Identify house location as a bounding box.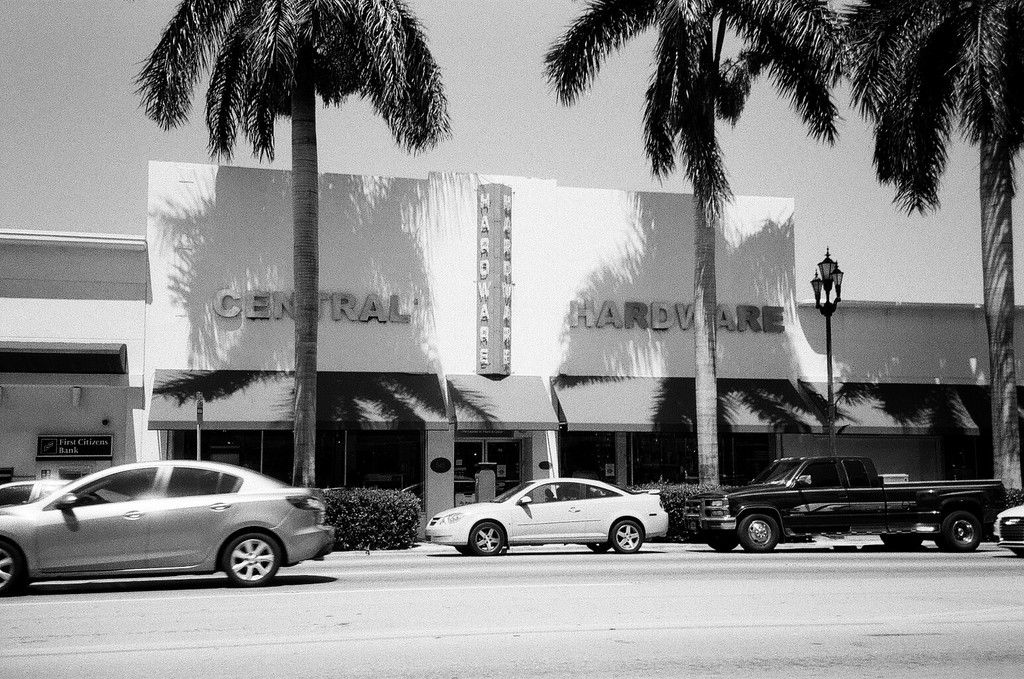
<box>0,156,1023,516</box>.
